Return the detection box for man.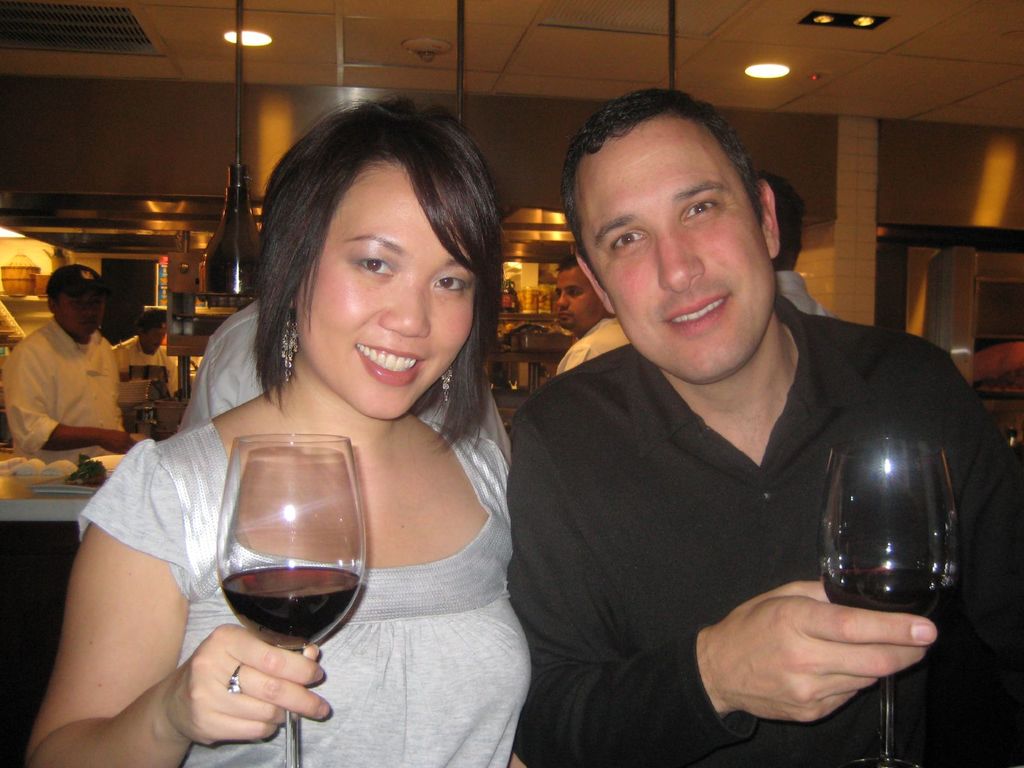
554, 254, 631, 372.
